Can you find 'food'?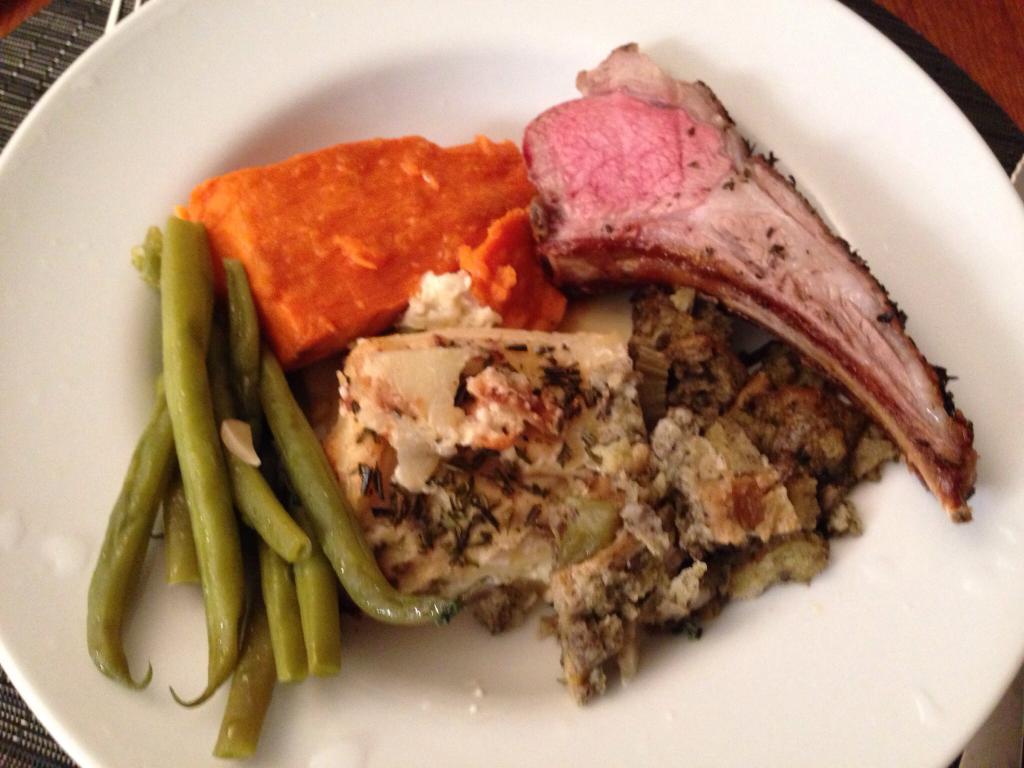
Yes, bounding box: [x1=94, y1=40, x2=959, y2=701].
